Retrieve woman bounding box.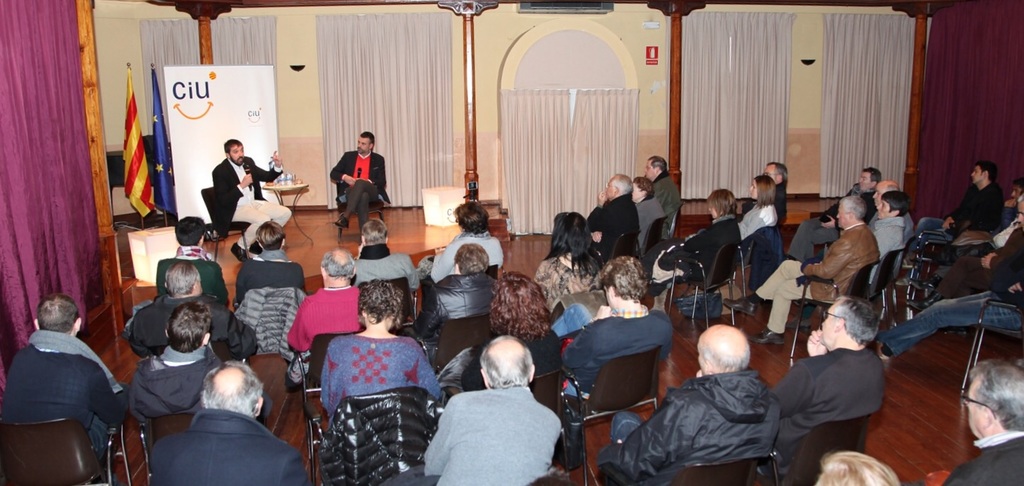
Bounding box: [531, 210, 606, 312].
